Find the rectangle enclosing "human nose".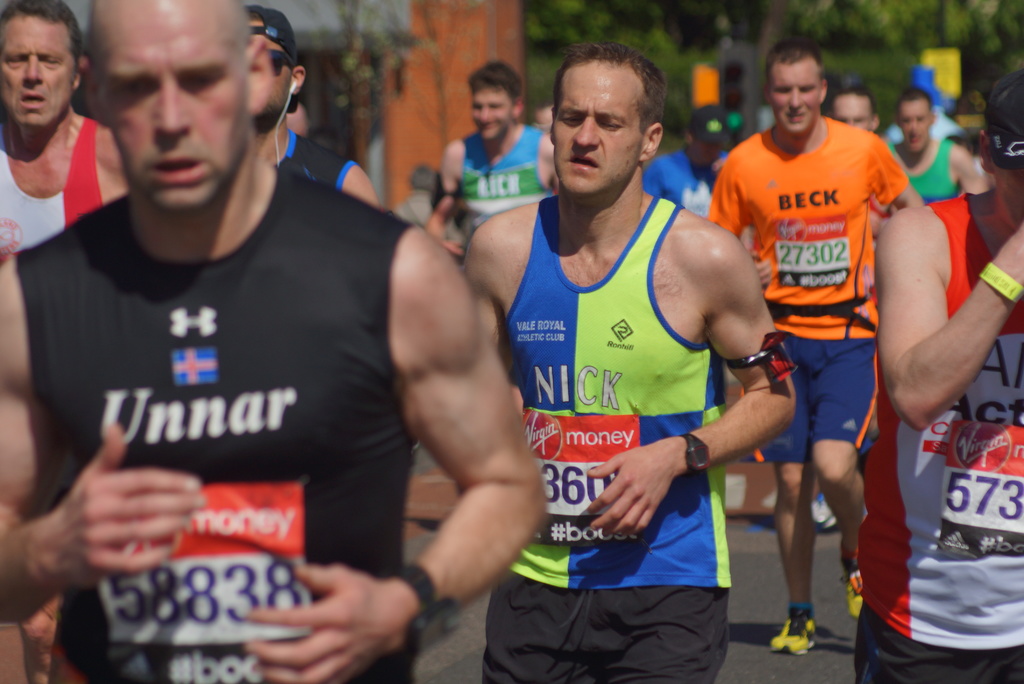
(x1=474, y1=105, x2=493, y2=127).
